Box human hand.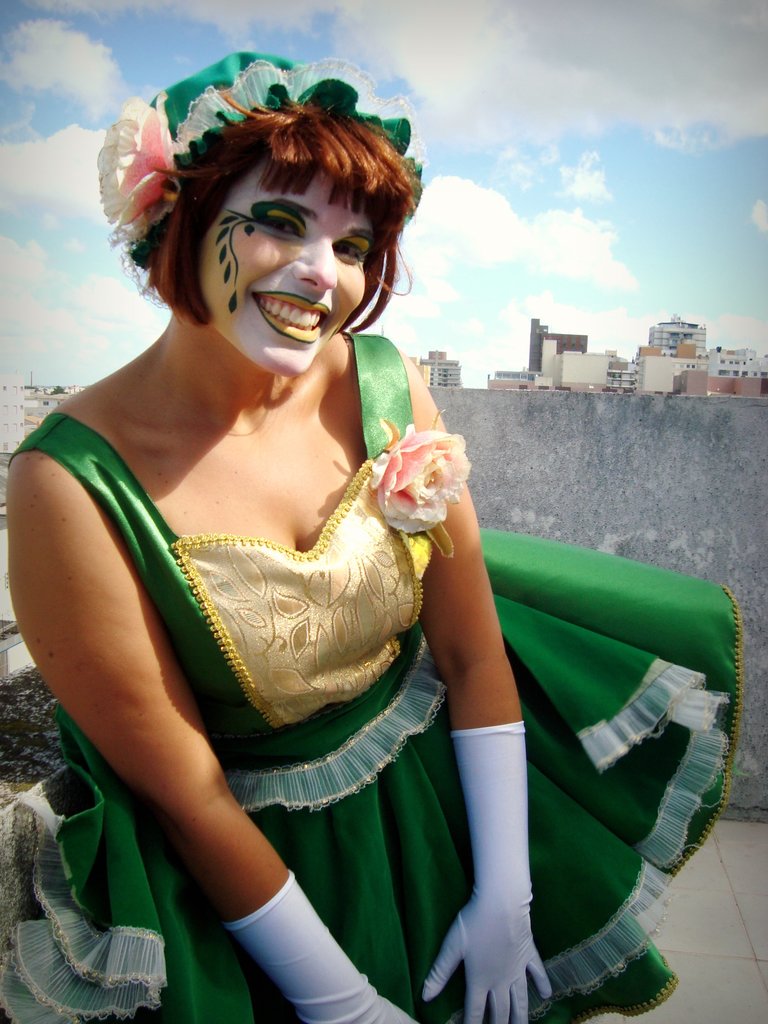
[left=303, top=996, right=418, bottom=1023].
